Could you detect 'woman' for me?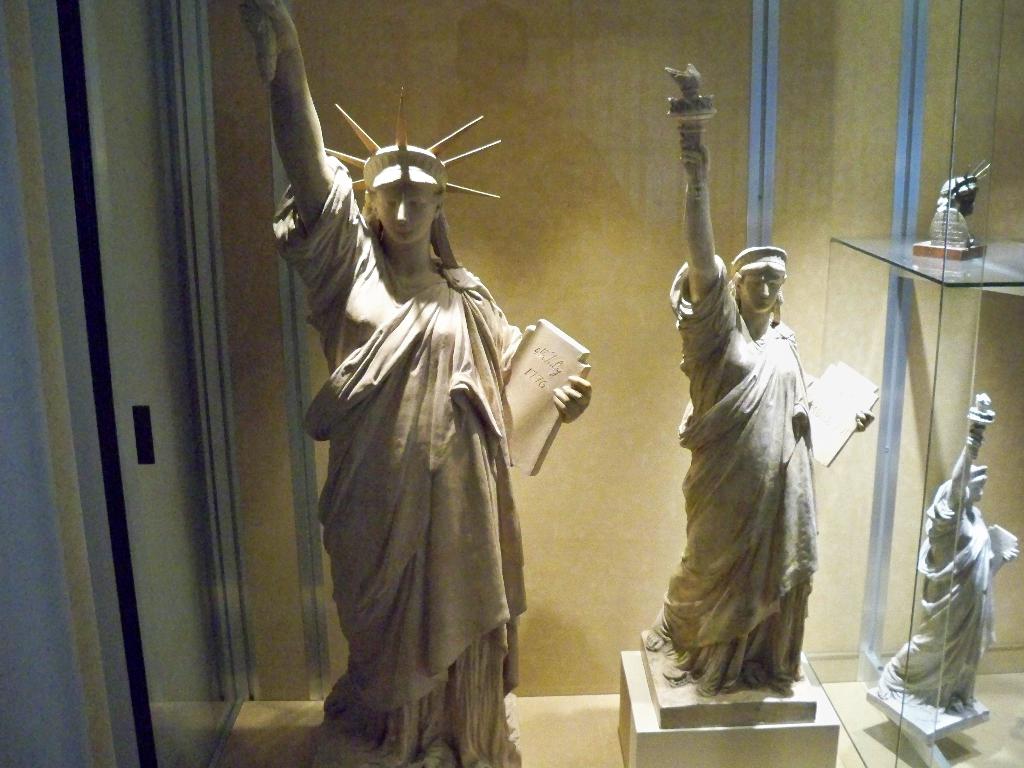
Detection result: {"x1": 642, "y1": 137, "x2": 874, "y2": 699}.
